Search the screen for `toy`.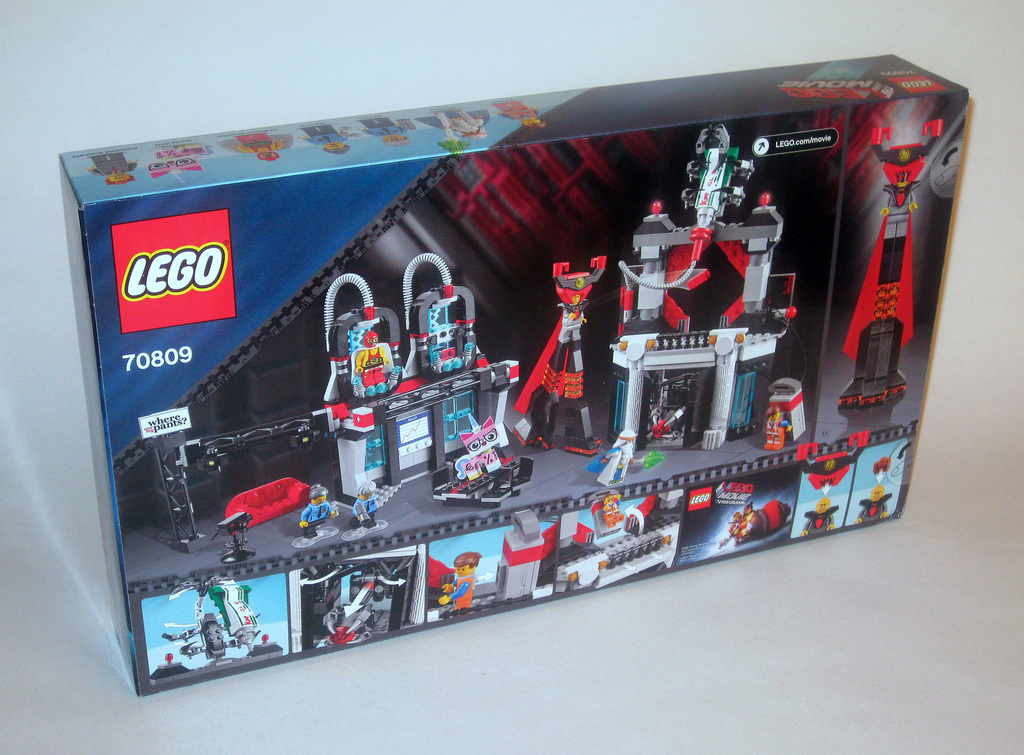
Found at [854, 488, 891, 522].
